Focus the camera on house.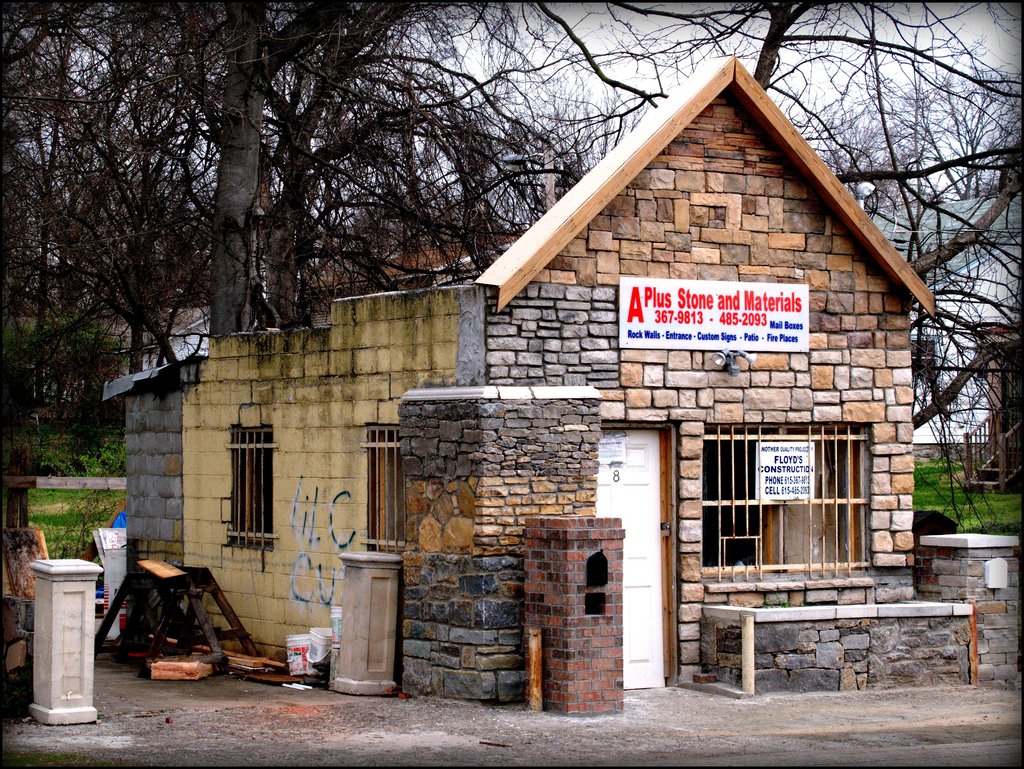
Focus region: [959,328,1023,496].
